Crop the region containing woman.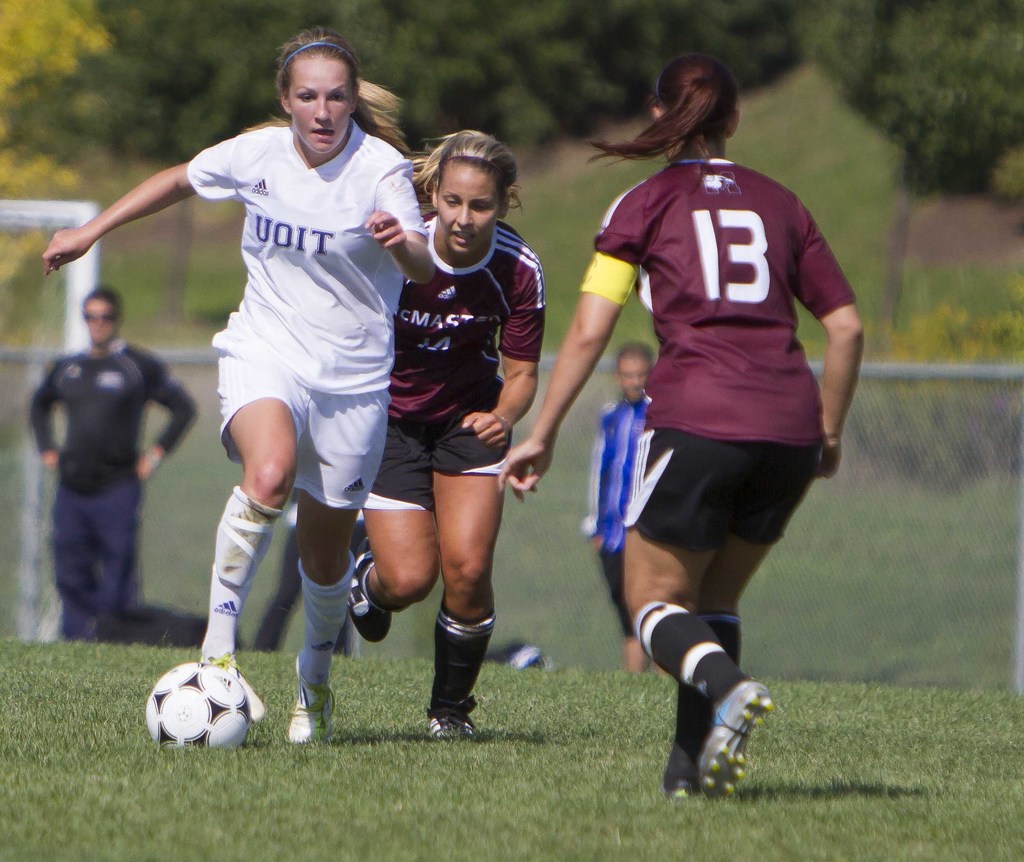
Crop region: 348, 131, 546, 736.
